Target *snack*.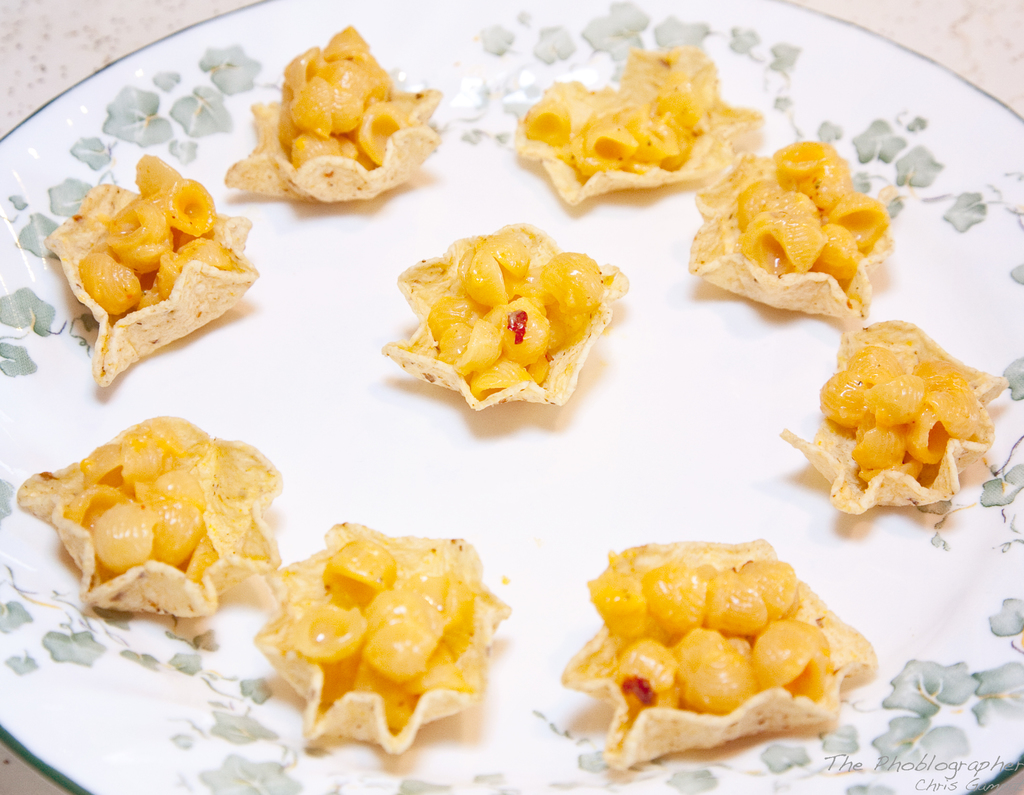
Target region: {"x1": 49, "y1": 158, "x2": 262, "y2": 390}.
